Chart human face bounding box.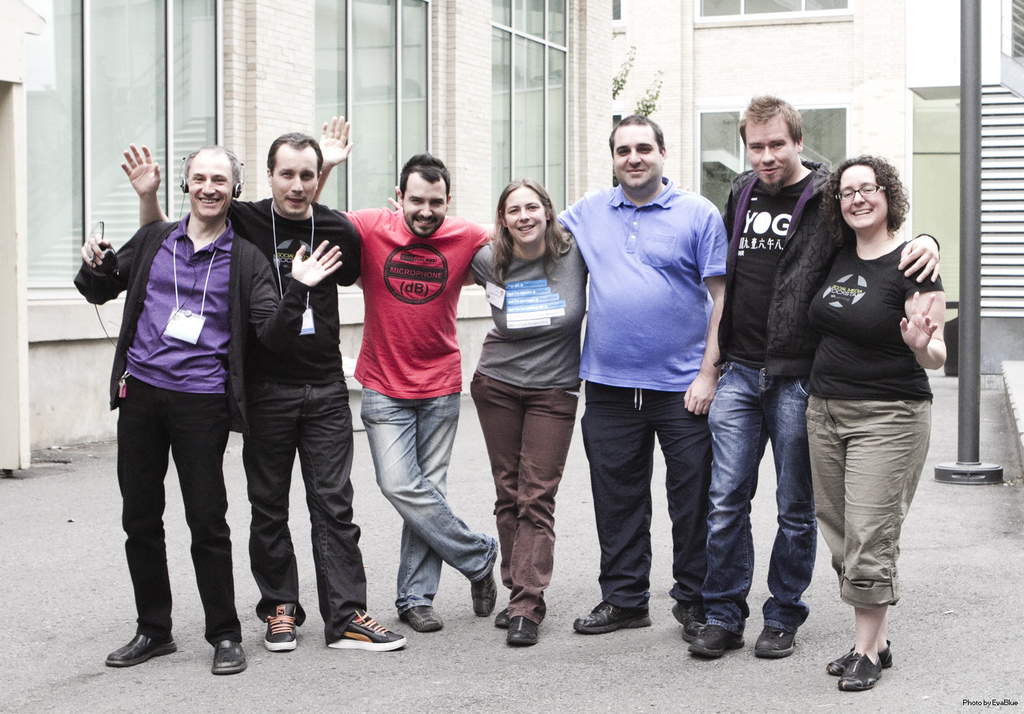
Charted: <box>188,154,232,220</box>.
